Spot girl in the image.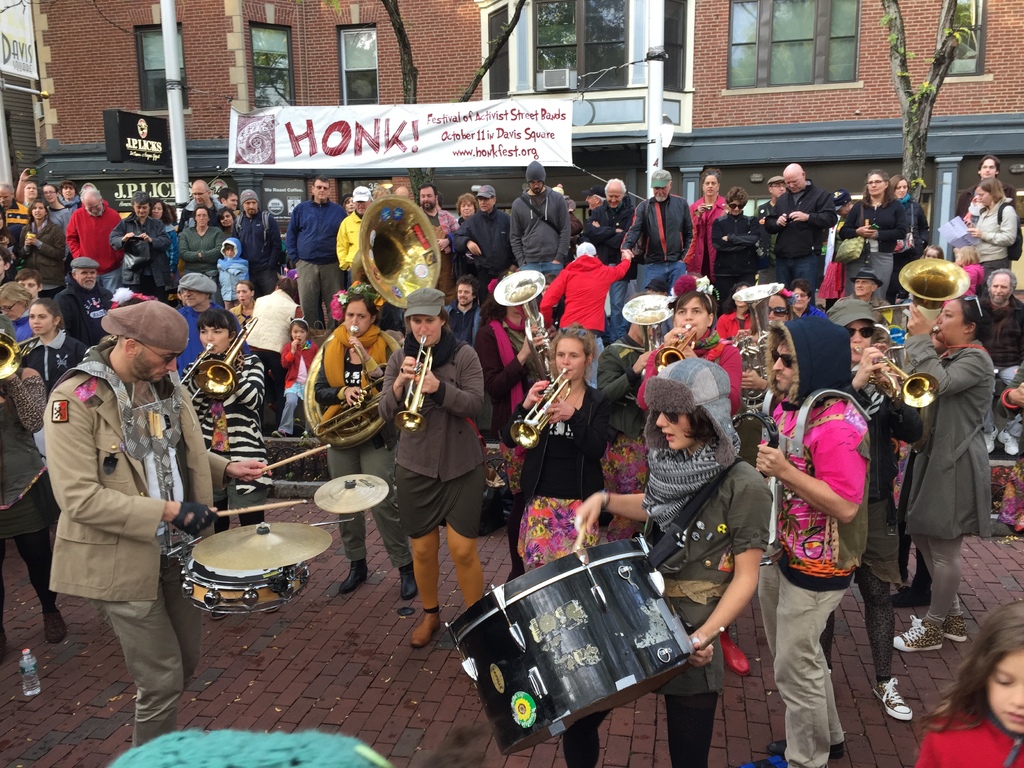
girl found at left=22, top=298, right=90, bottom=463.
